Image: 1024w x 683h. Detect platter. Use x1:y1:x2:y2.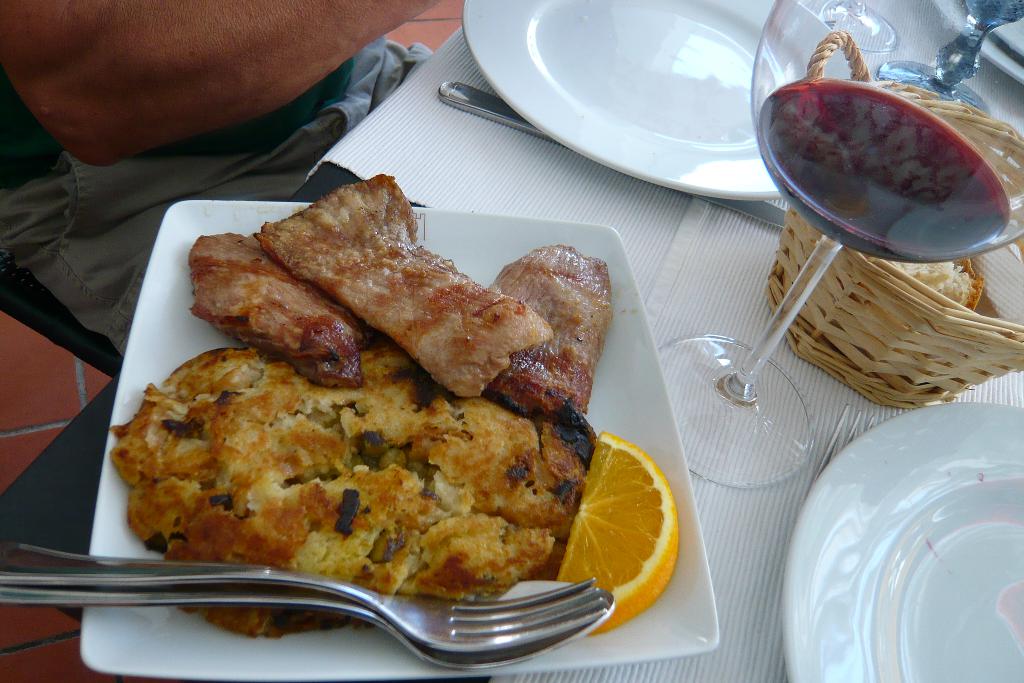
80:201:721:680.
